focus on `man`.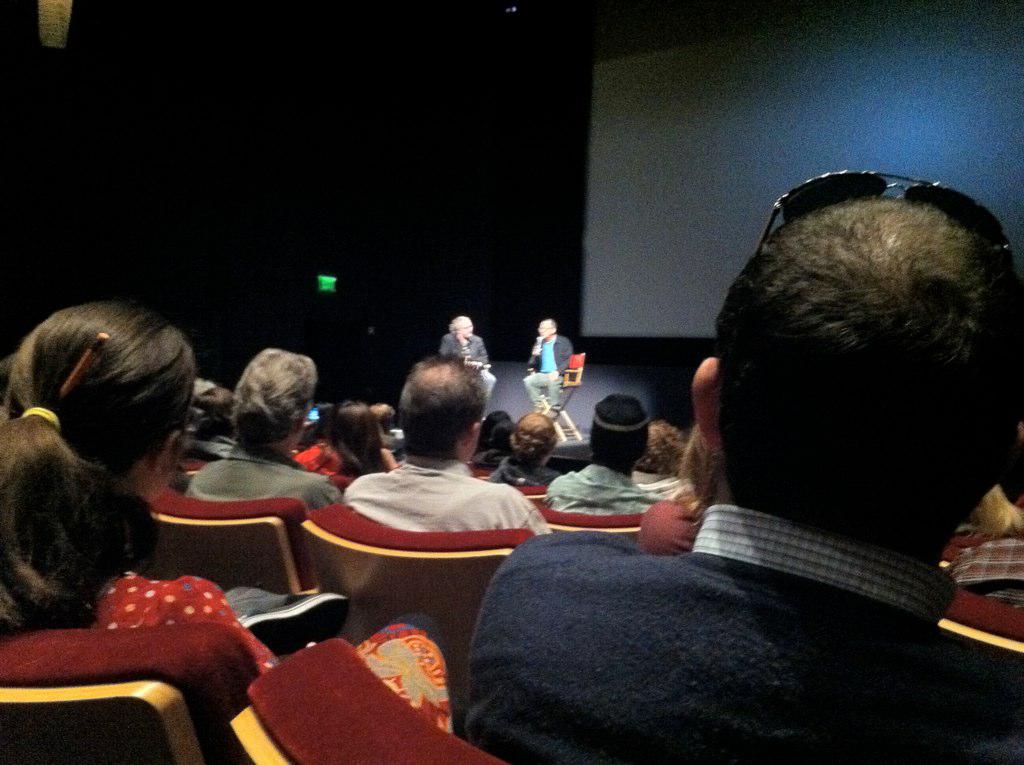
Focused at region(491, 174, 1023, 745).
